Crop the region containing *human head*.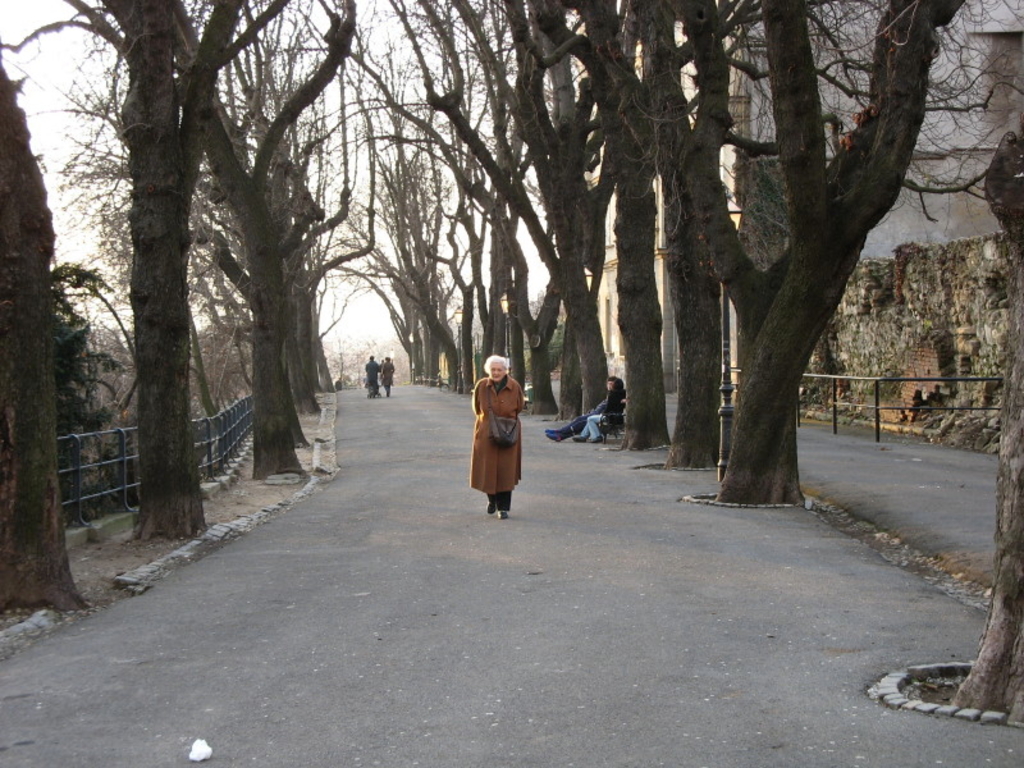
Crop region: <region>613, 376, 626, 394</region>.
